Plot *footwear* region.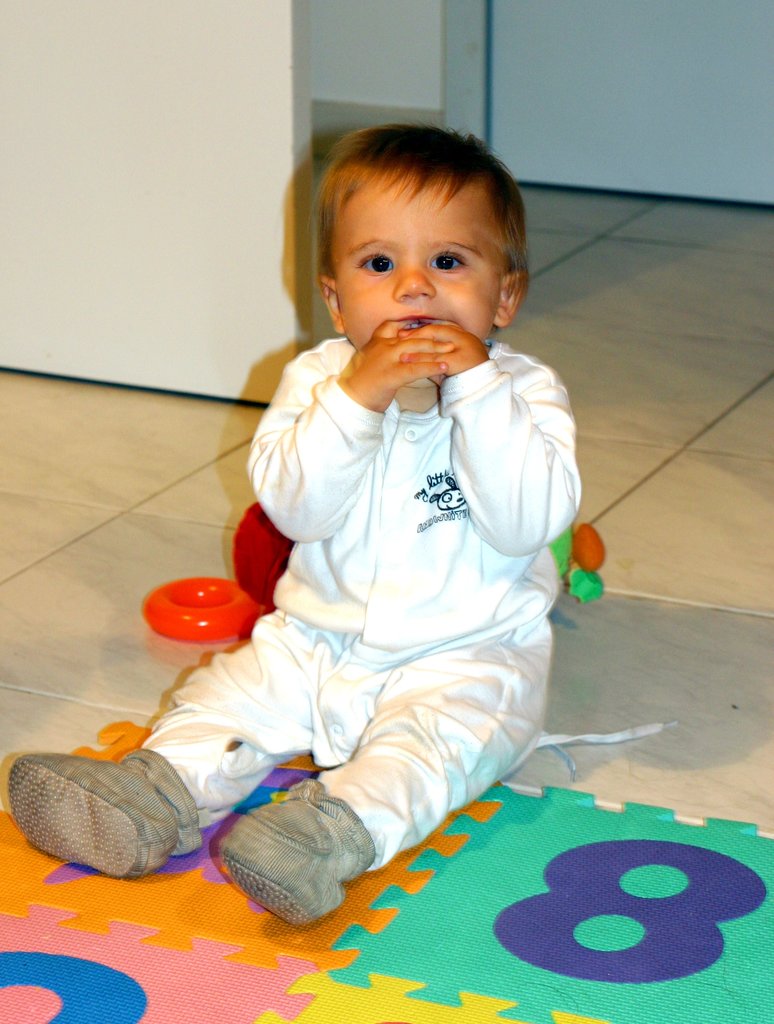
Plotted at {"left": 209, "top": 780, "right": 382, "bottom": 922}.
